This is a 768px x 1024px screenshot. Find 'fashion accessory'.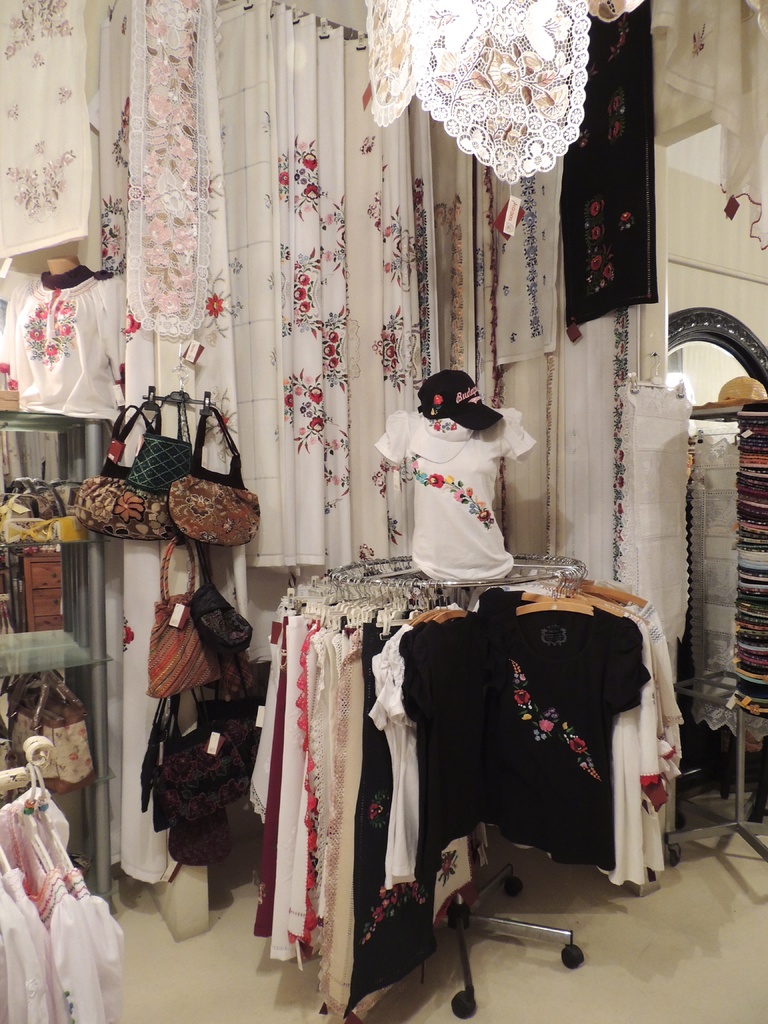
Bounding box: <bbox>30, 484, 81, 525</bbox>.
